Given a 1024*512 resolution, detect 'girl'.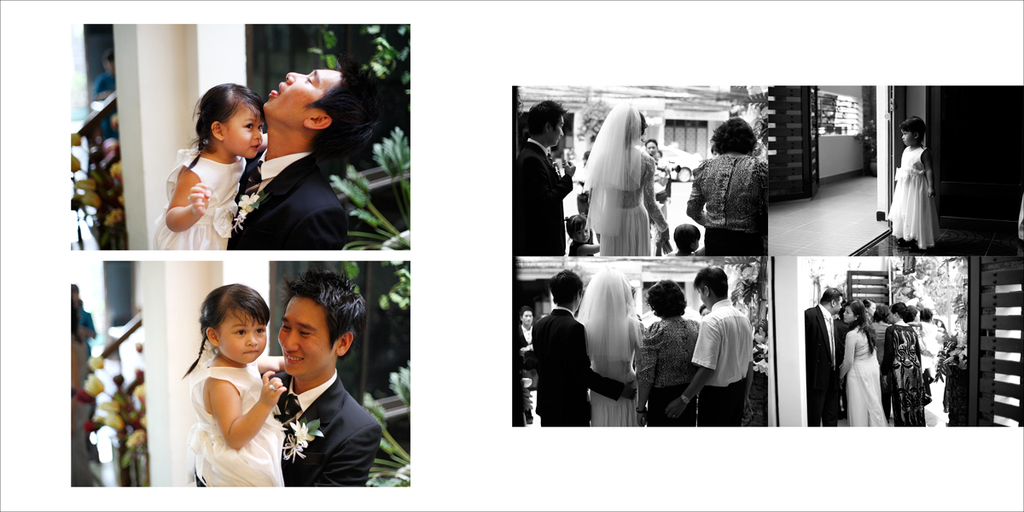
bbox=(151, 78, 269, 250).
